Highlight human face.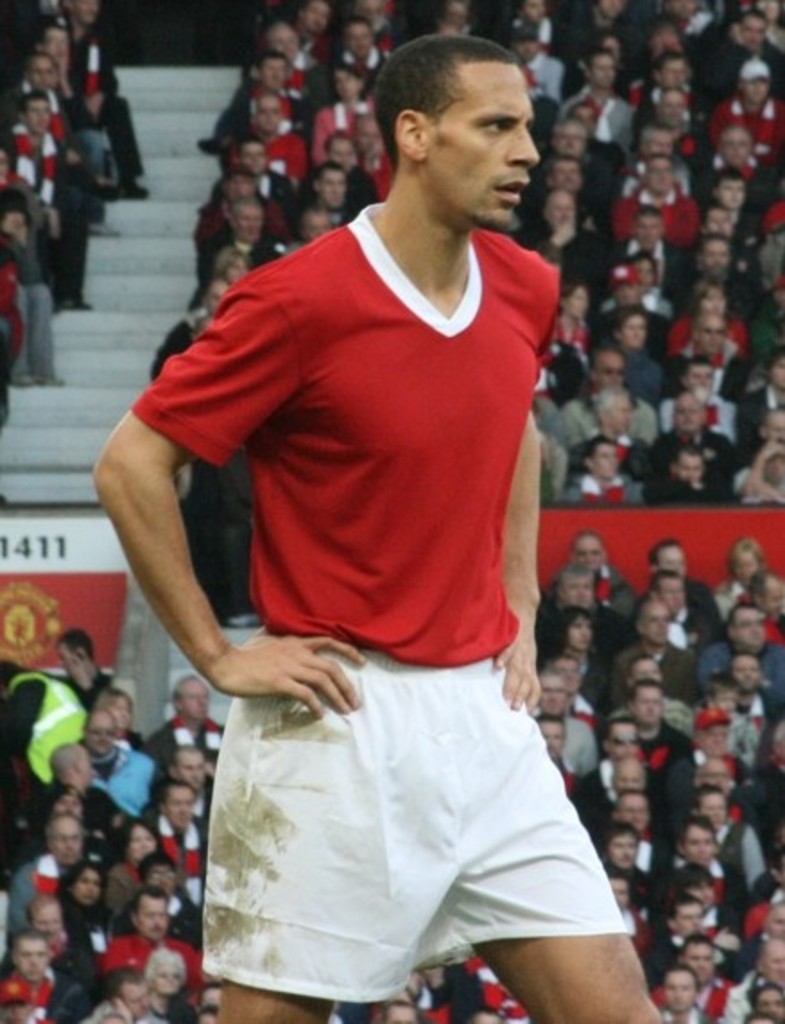
Highlighted region: box=[0, 997, 32, 1022].
